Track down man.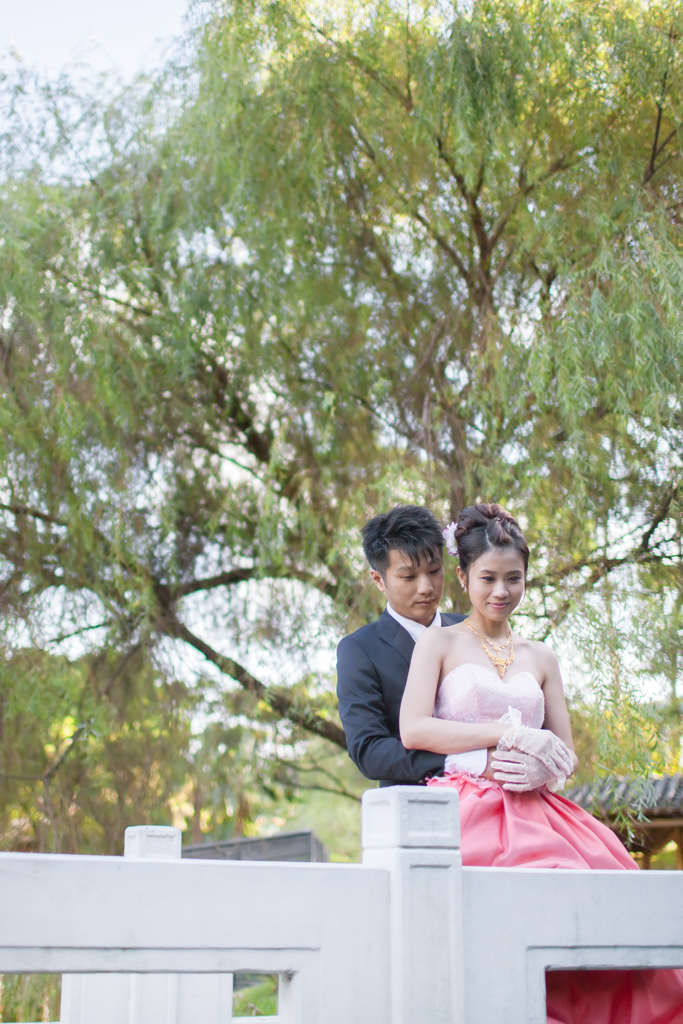
Tracked to bbox=[340, 502, 498, 843].
